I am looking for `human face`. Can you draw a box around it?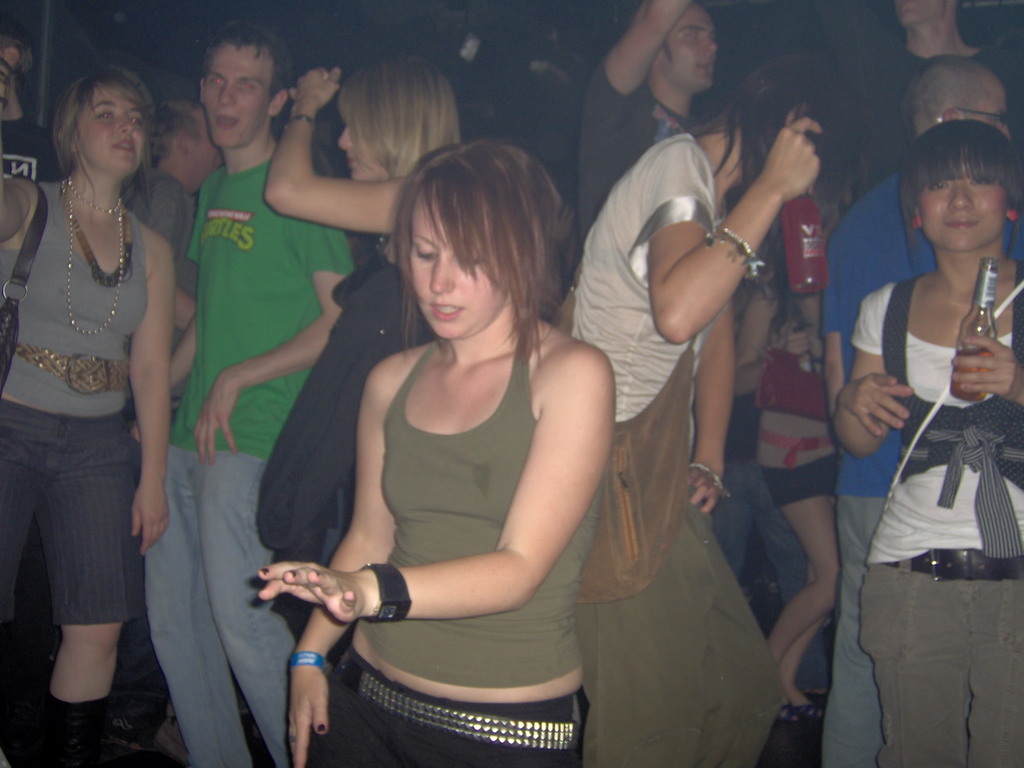
Sure, the bounding box is (x1=416, y1=195, x2=504, y2=340).
